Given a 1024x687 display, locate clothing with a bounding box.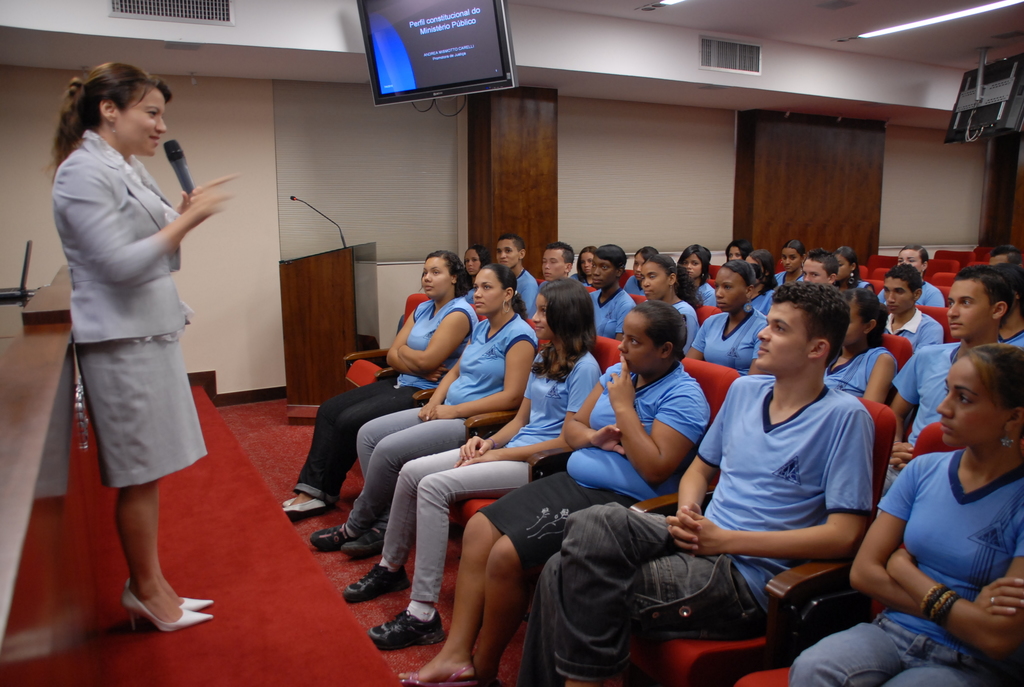
Located: <region>482, 354, 706, 561</region>.
